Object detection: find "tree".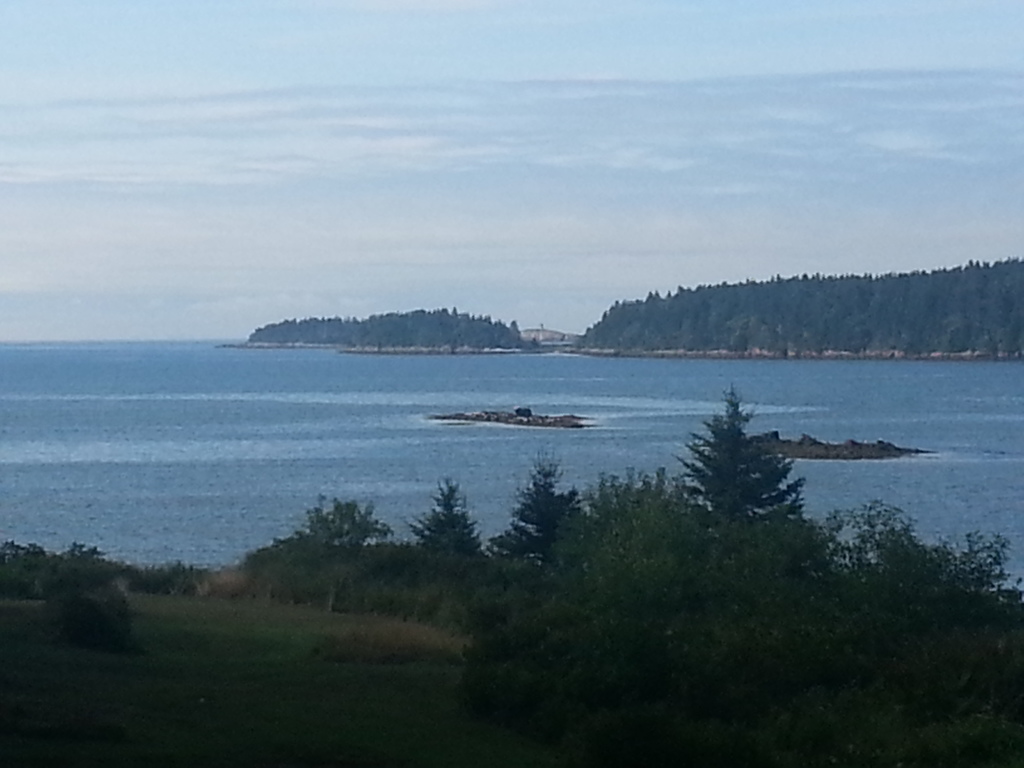
488,450,588,567.
